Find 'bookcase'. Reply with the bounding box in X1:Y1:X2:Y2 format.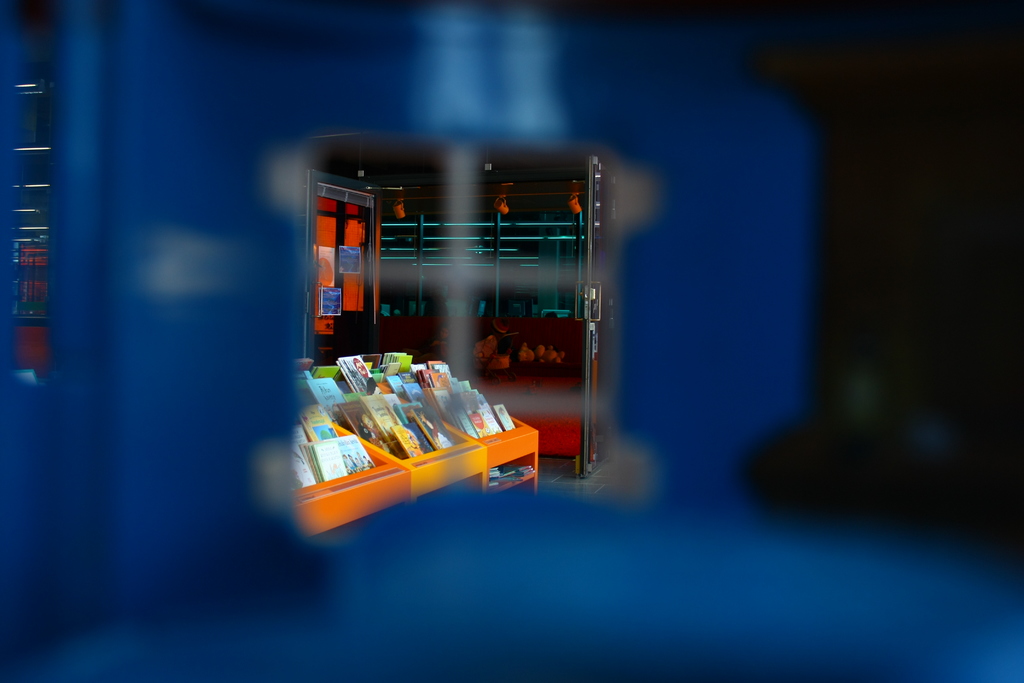
289:390:413:532.
